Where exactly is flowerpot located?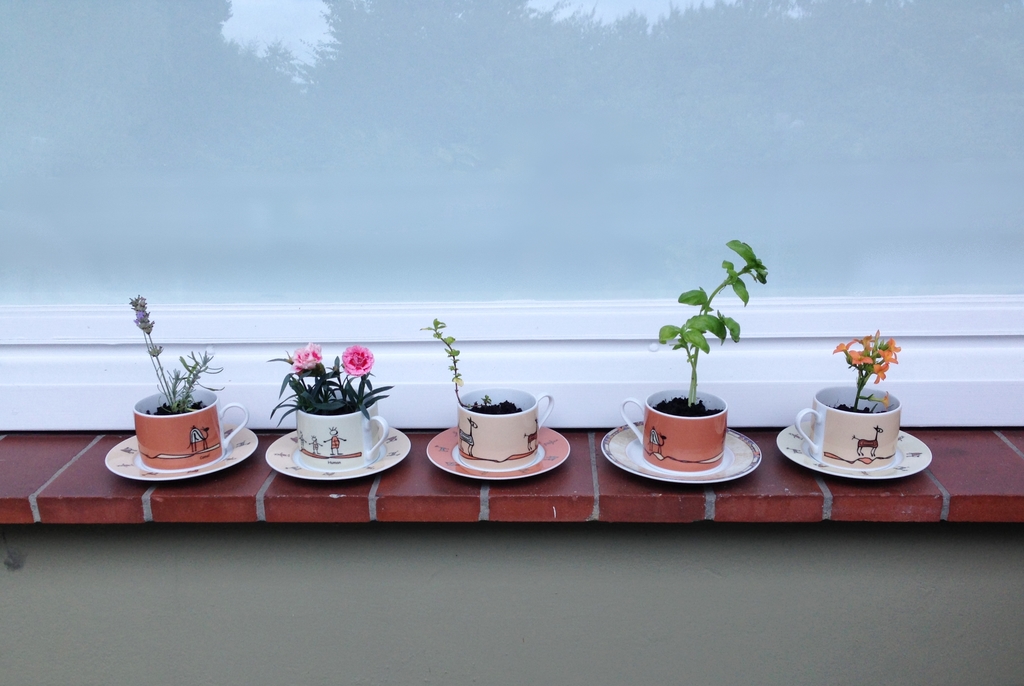
Its bounding box is region(294, 382, 390, 471).
